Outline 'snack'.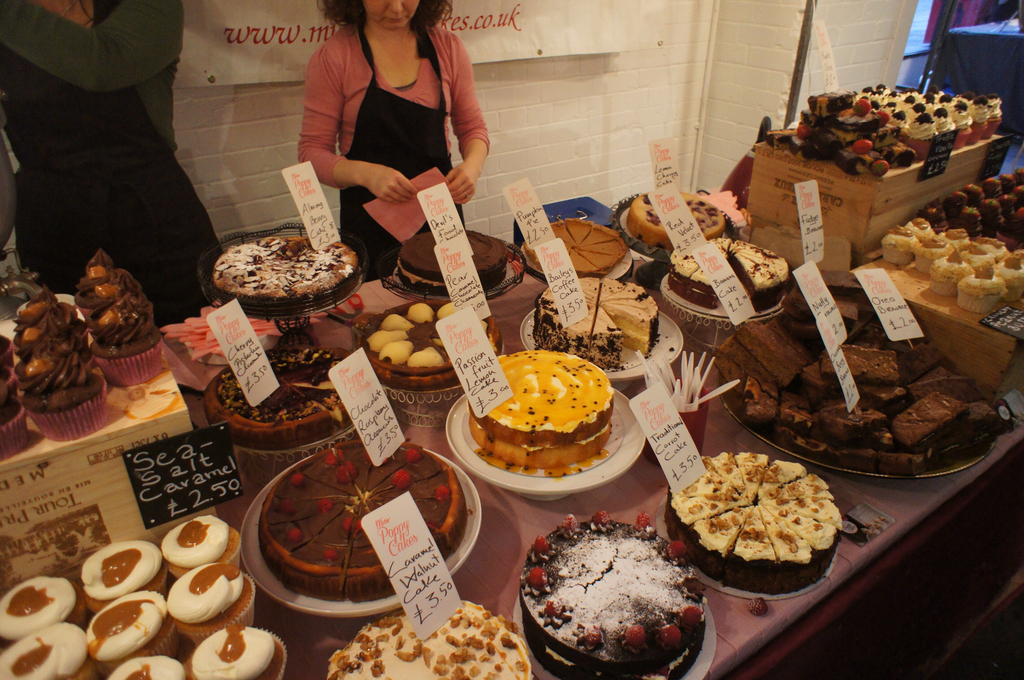
Outline: 531,271,669,373.
